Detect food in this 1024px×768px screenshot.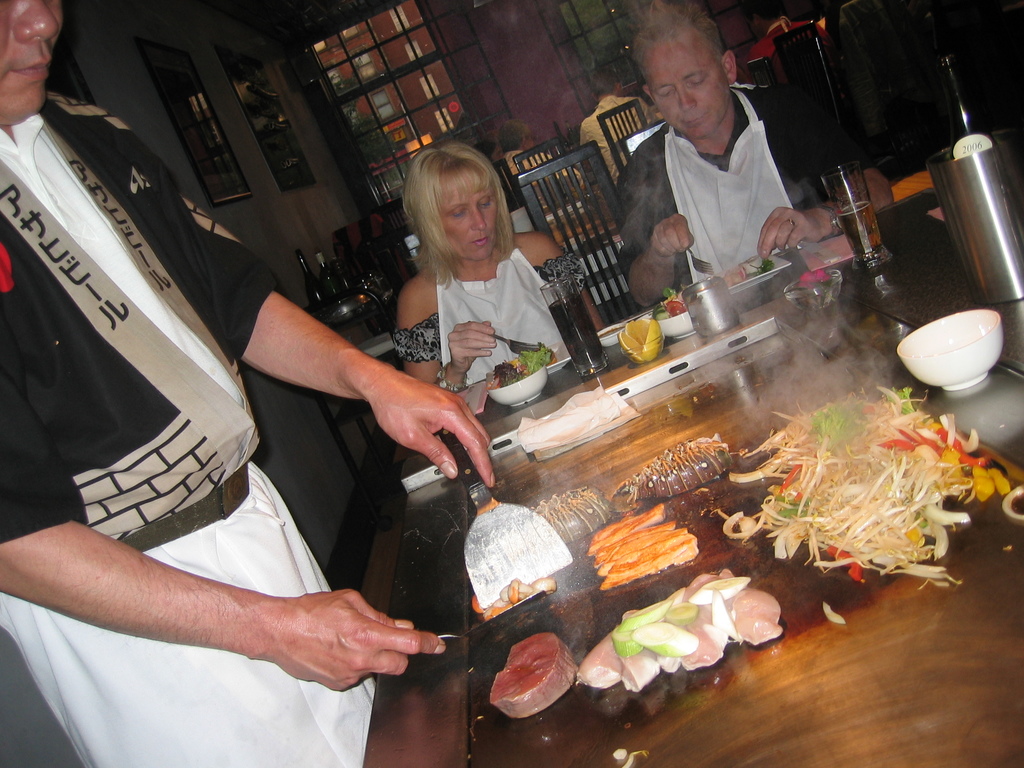
Detection: box(620, 315, 664, 363).
